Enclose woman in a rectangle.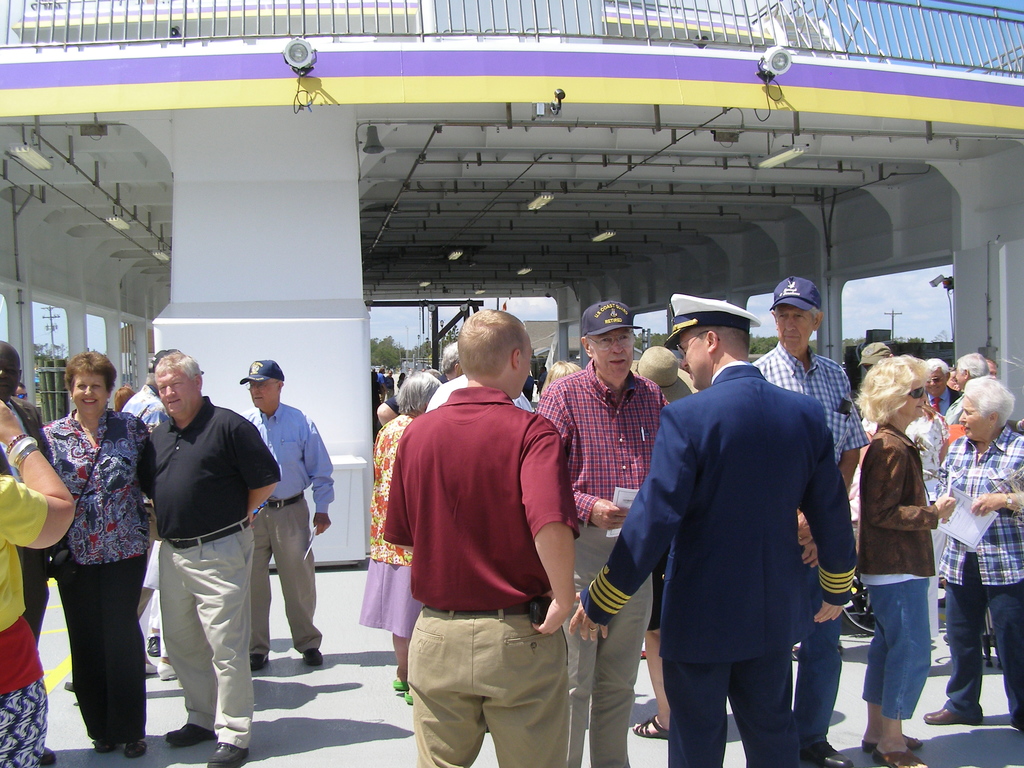
(362,373,446,704).
